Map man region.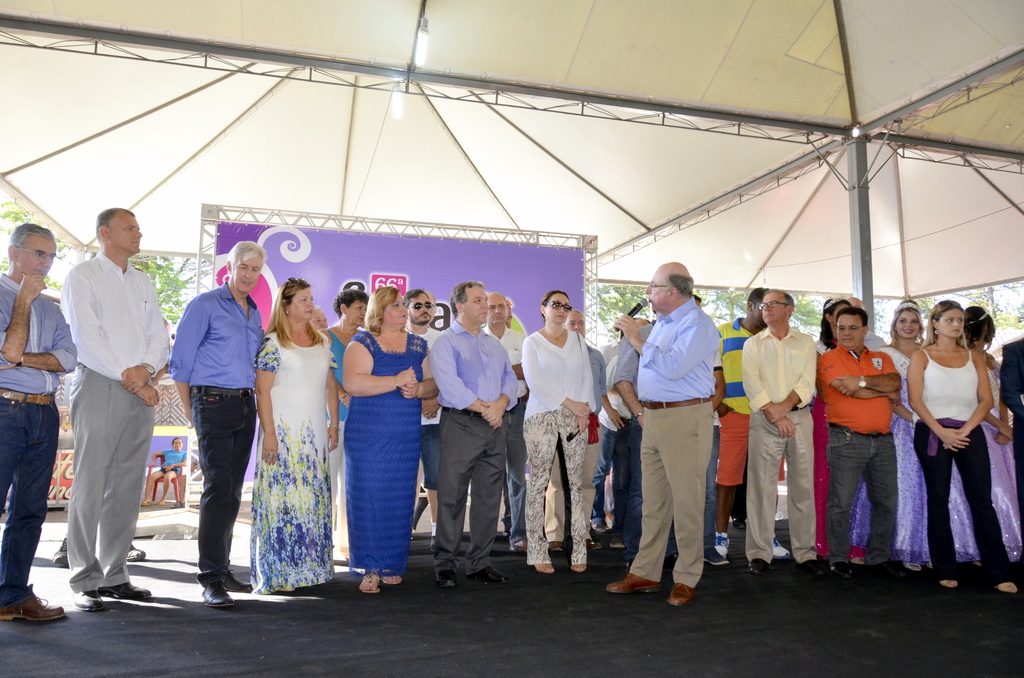
Mapped to Rect(164, 243, 275, 611).
